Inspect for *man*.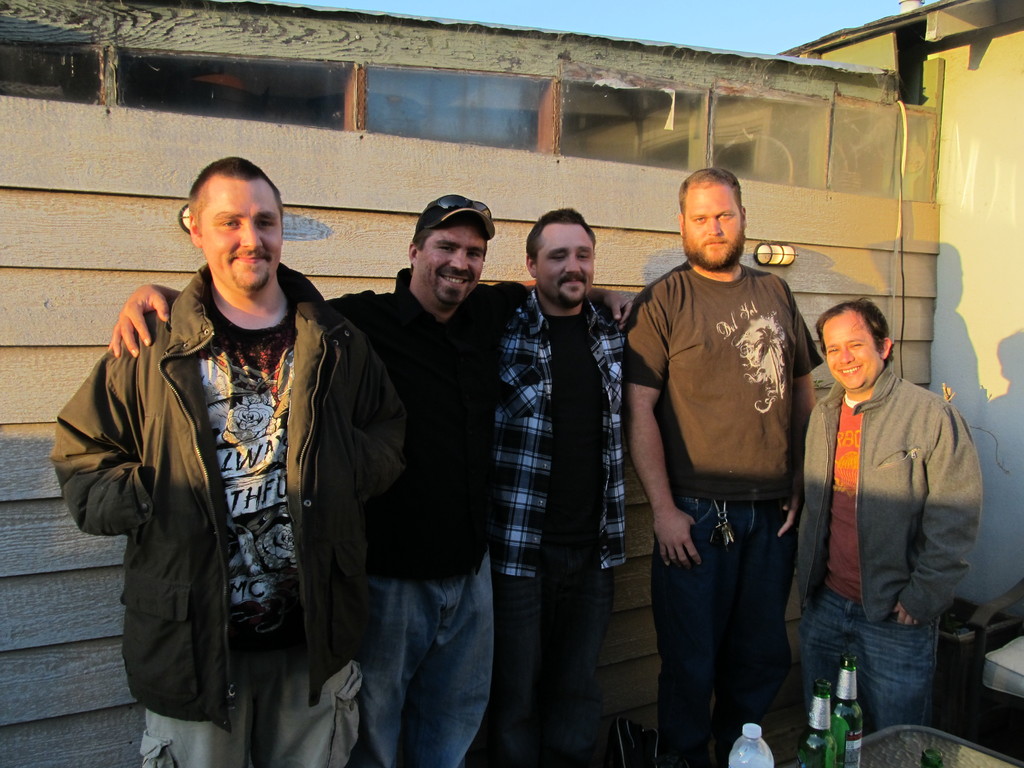
Inspection: bbox(625, 166, 828, 767).
